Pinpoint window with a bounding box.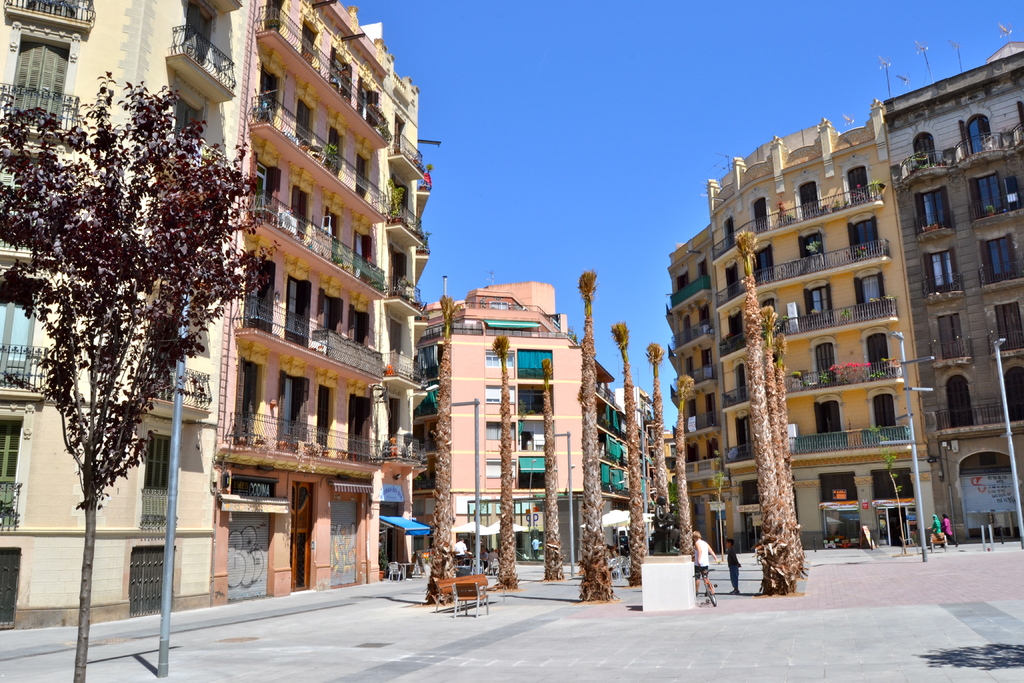
crop(354, 315, 367, 338).
